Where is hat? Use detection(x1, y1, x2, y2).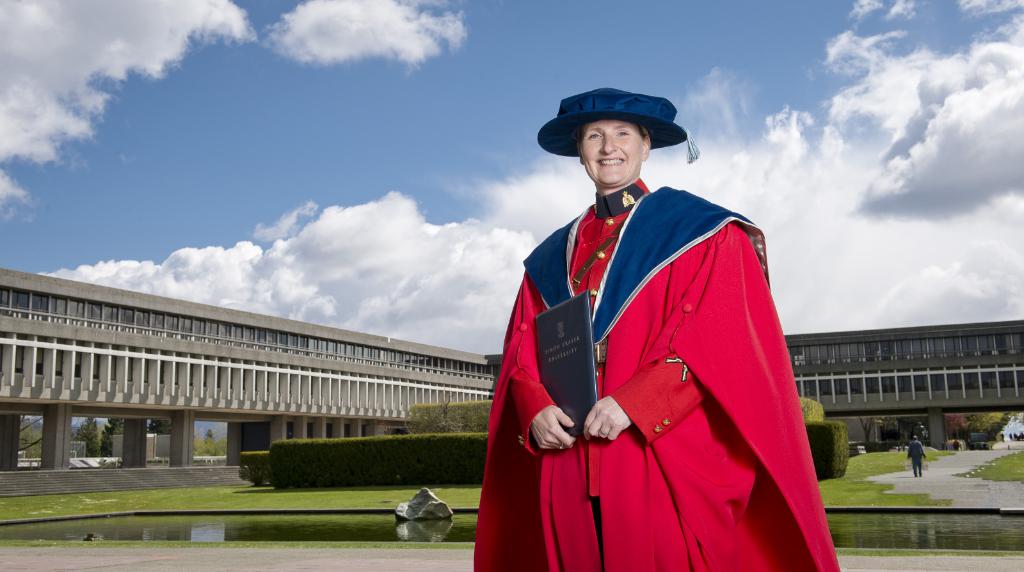
detection(538, 85, 698, 164).
